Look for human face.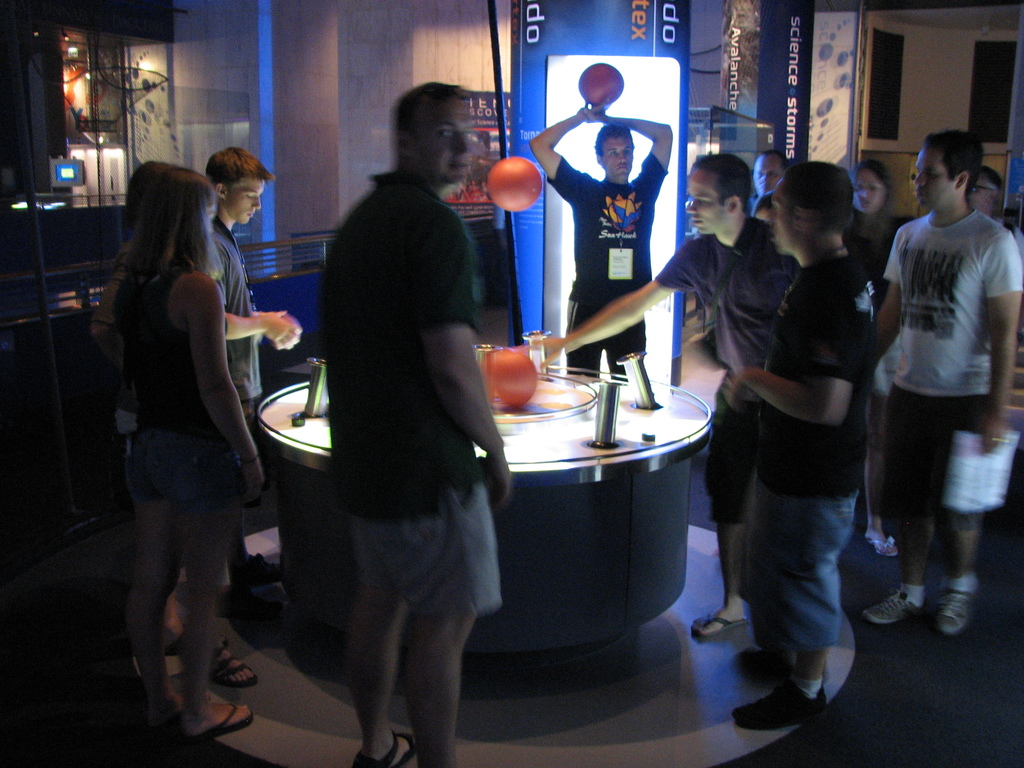
Found: [x1=914, y1=147, x2=952, y2=205].
